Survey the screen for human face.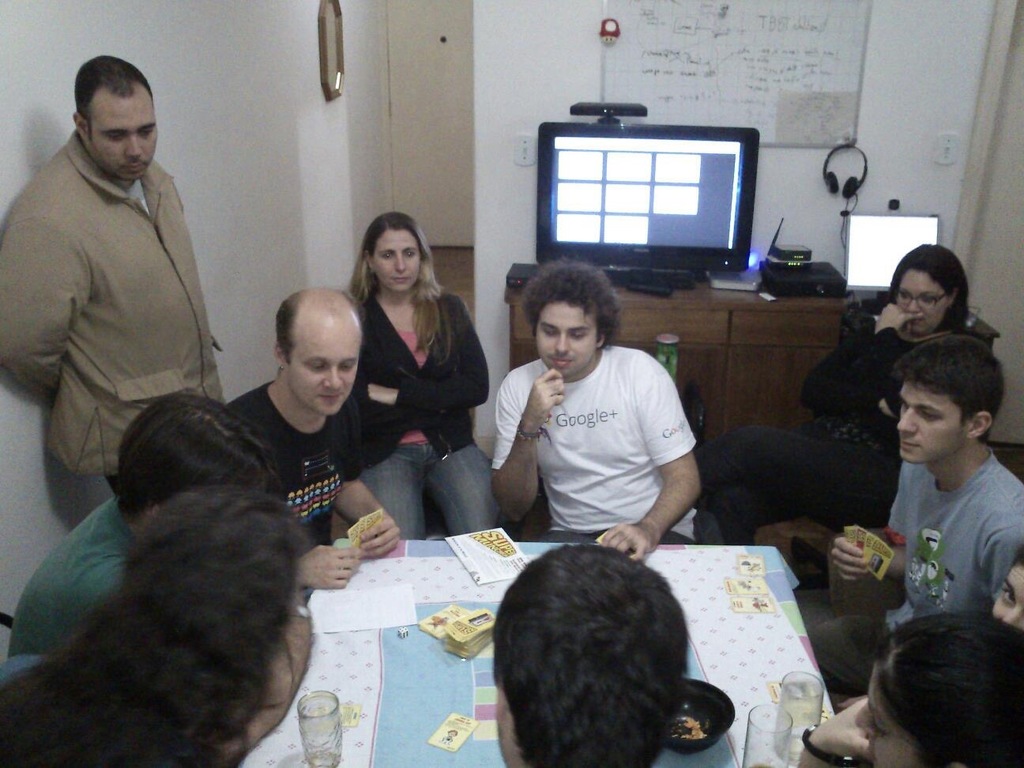
Survey found: (left=536, top=301, right=595, bottom=376).
